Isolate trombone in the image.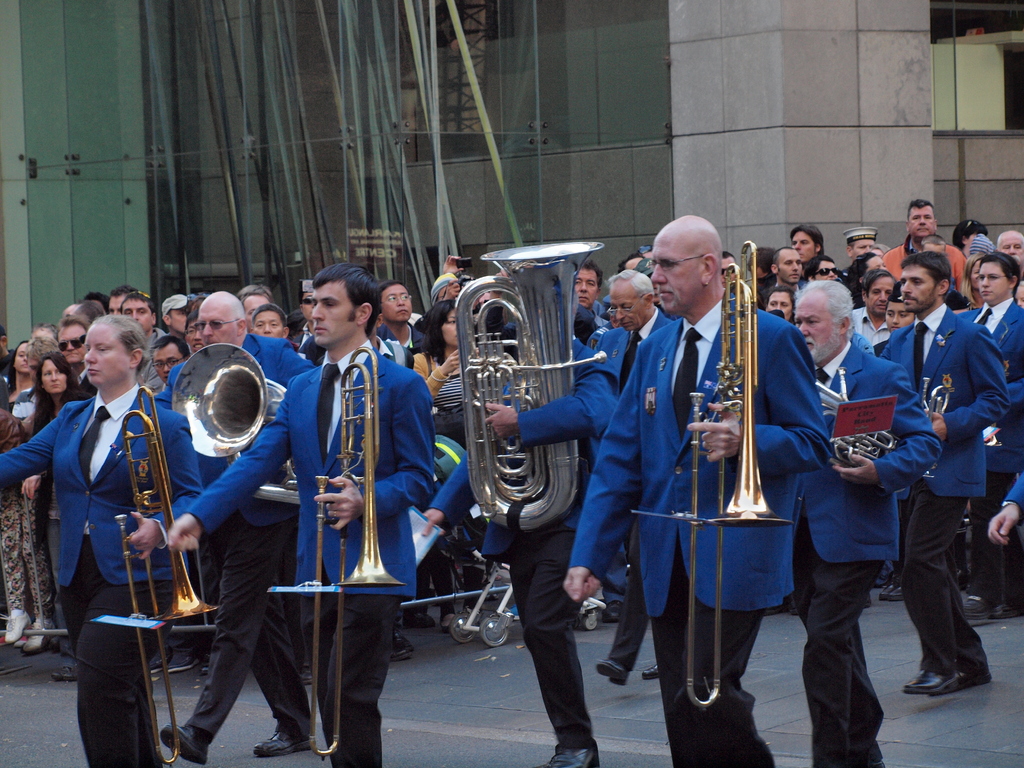
Isolated region: select_region(314, 356, 401, 751).
